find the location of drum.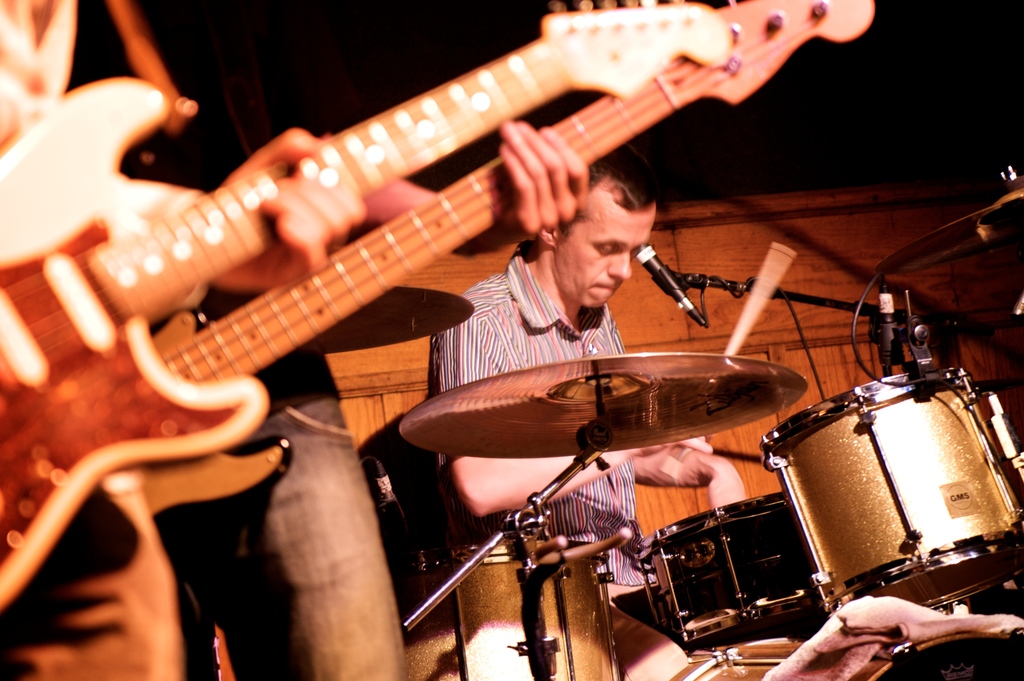
Location: bbox=[438, 539, 621, 680].
